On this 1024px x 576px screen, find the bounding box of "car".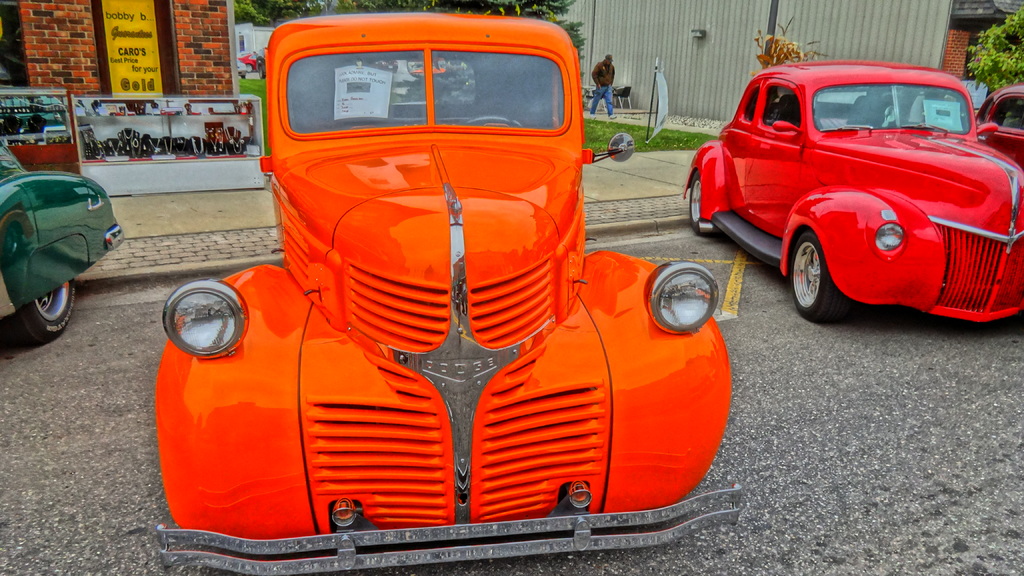
Bounding box: <region>158, 12, 742, 575</region>.
